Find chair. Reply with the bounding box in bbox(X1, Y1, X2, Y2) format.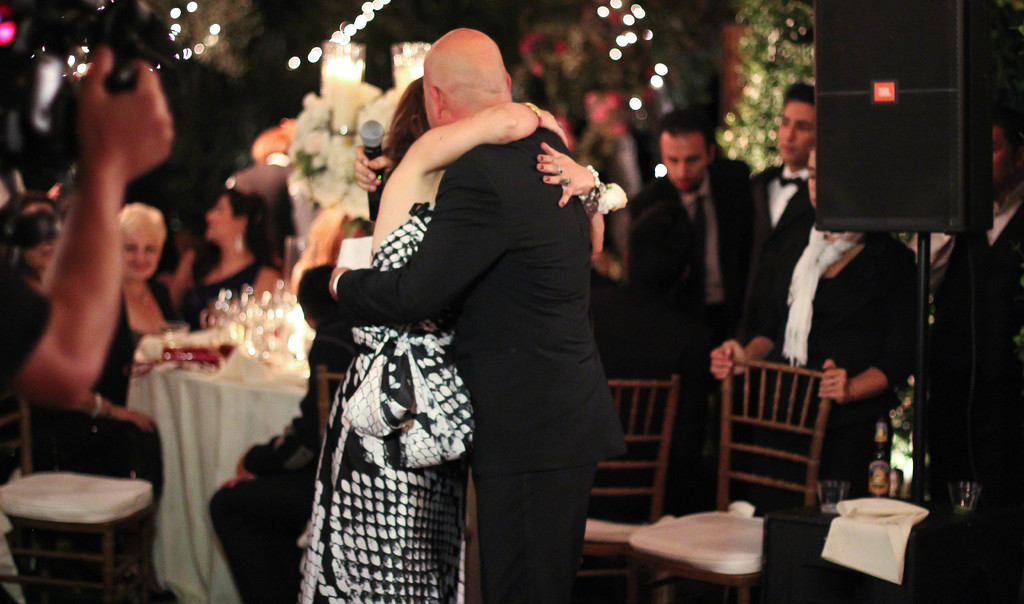
bbox(0, 395, 157, 603).
